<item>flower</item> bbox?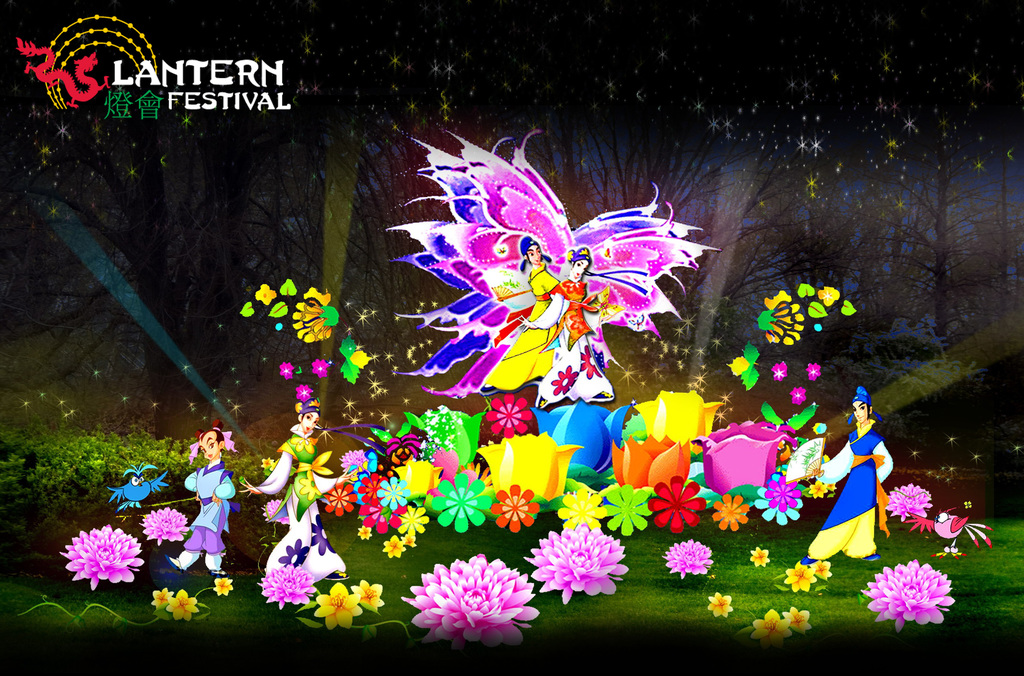
[x1=276, y1=358, x2=298, y2=383]
